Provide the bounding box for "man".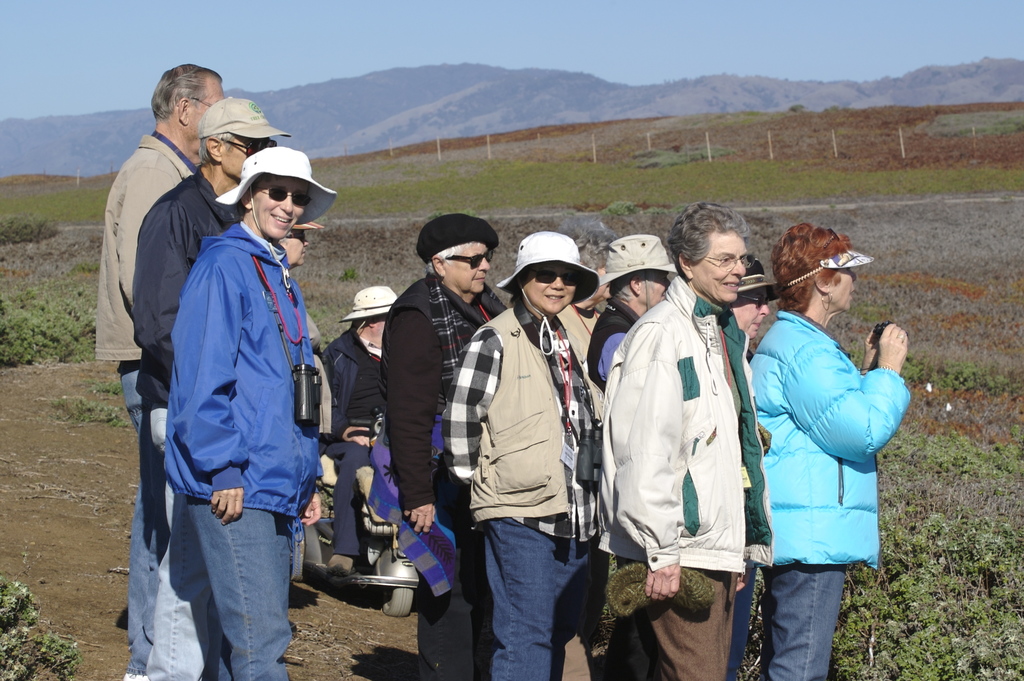
(left=316, top=286, right=399, bottom=584).
